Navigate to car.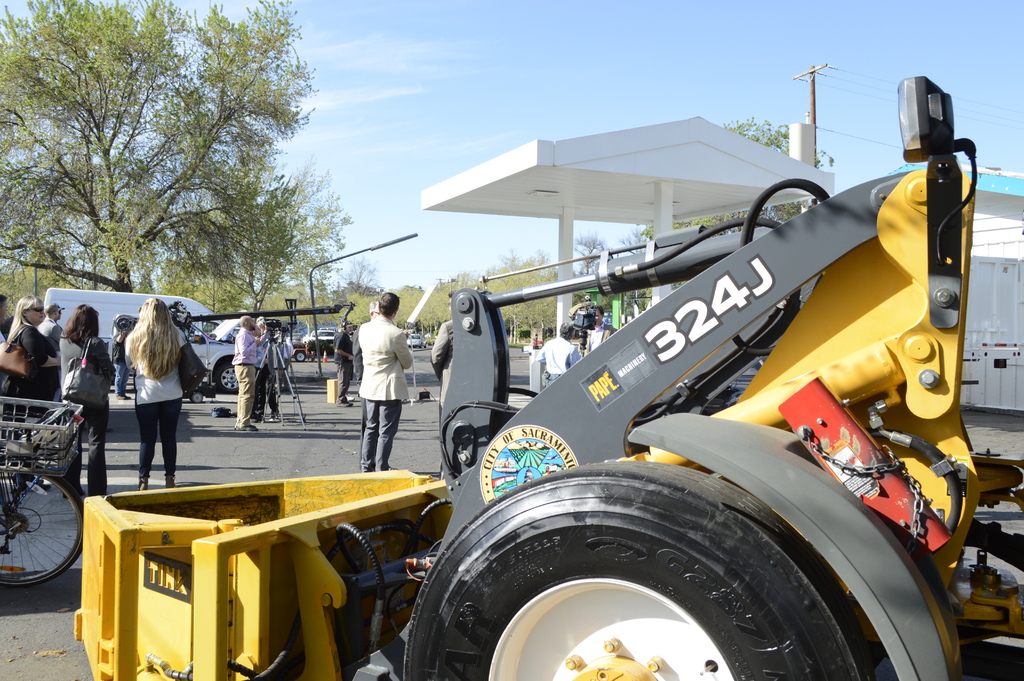
Navigation target: bbox=(299, 320, 351, 348).
